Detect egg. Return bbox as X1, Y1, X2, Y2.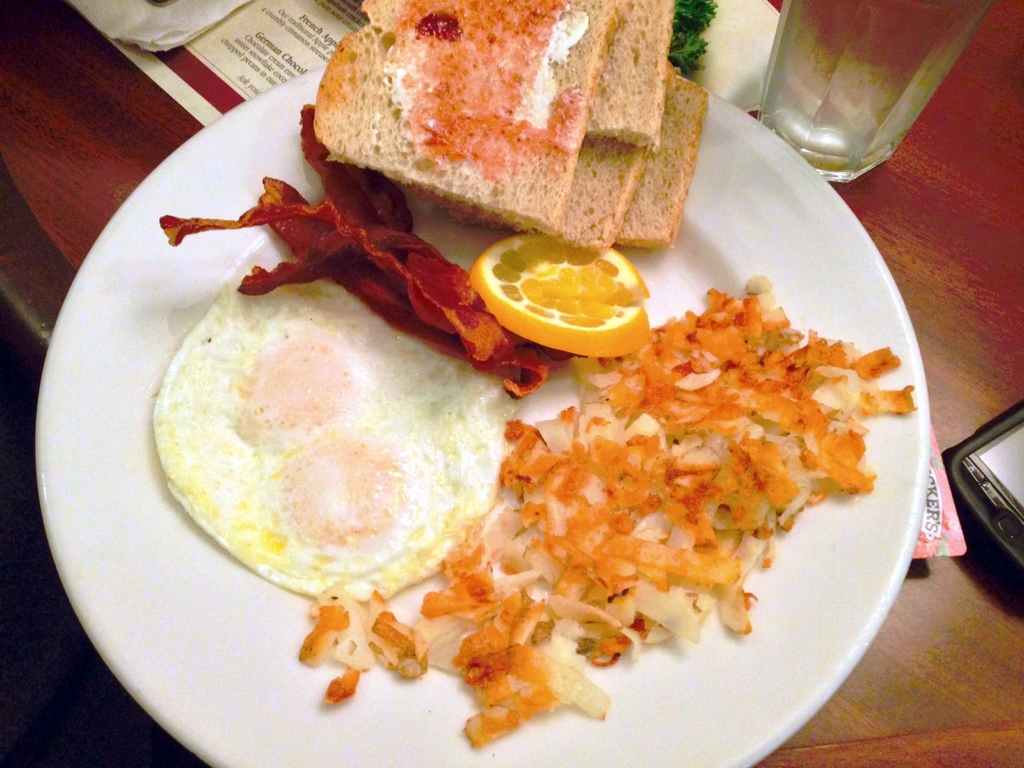
150, 274, 514, 598.
